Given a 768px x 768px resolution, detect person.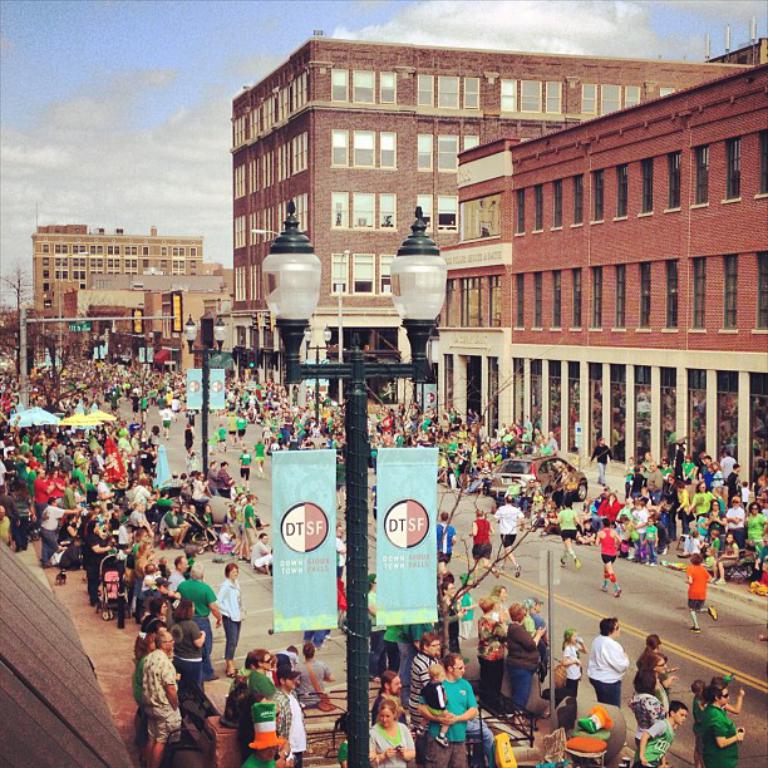
bbox(629, 668, 664, 743).
